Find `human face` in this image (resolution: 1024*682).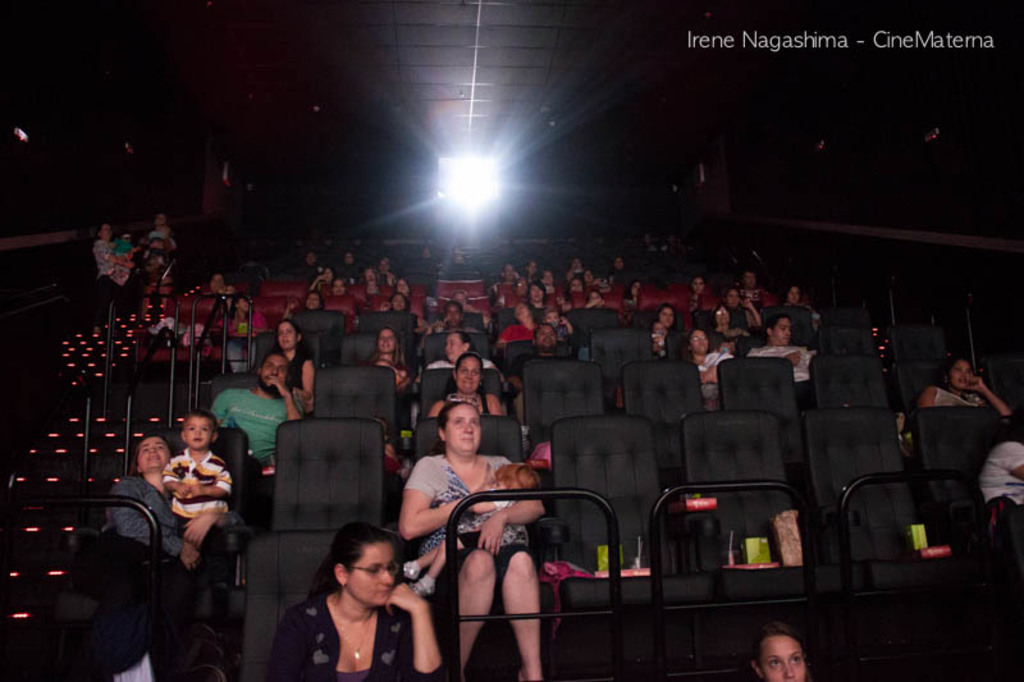
crop(449, 354, 484, 398).
